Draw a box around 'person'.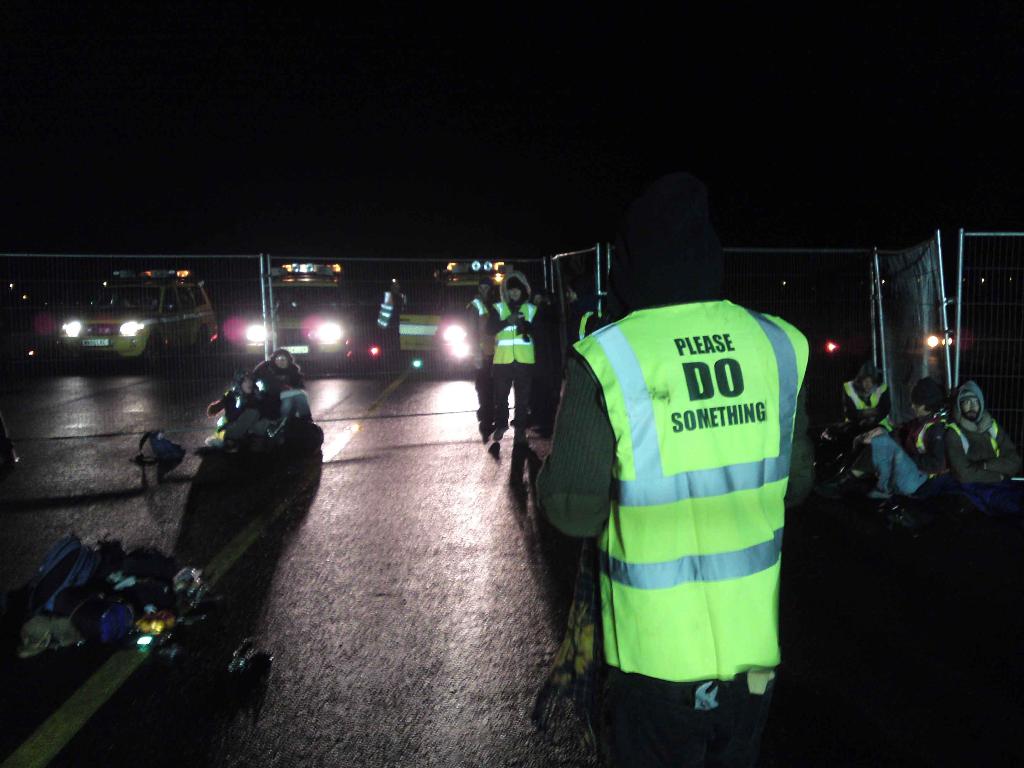
x1=523, y1=234, x2=829, y2=767.
